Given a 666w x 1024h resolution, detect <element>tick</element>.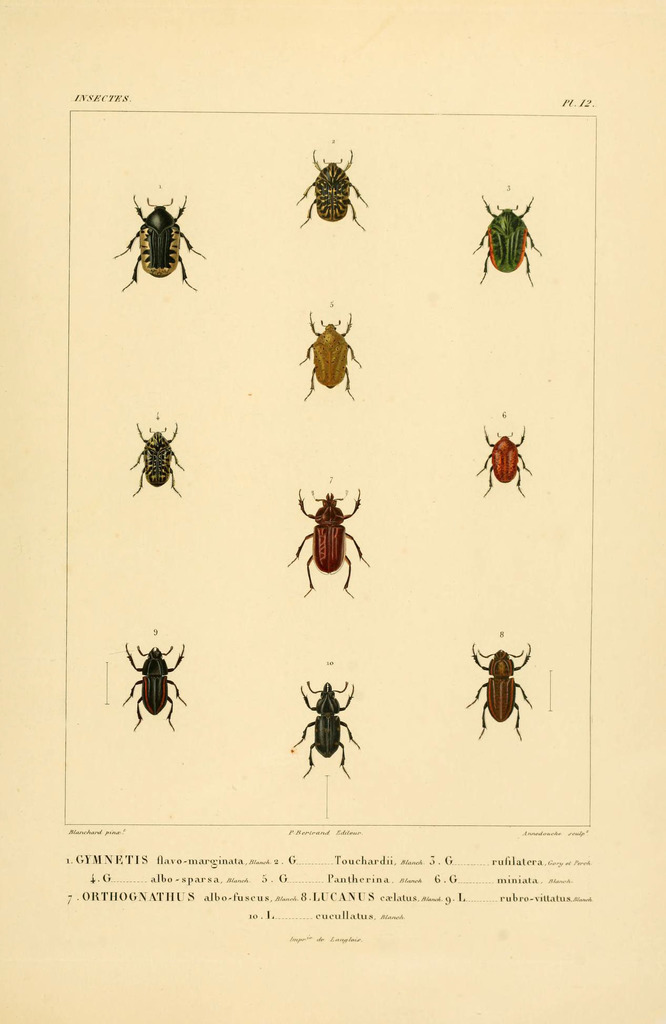
133/417/186/494.
